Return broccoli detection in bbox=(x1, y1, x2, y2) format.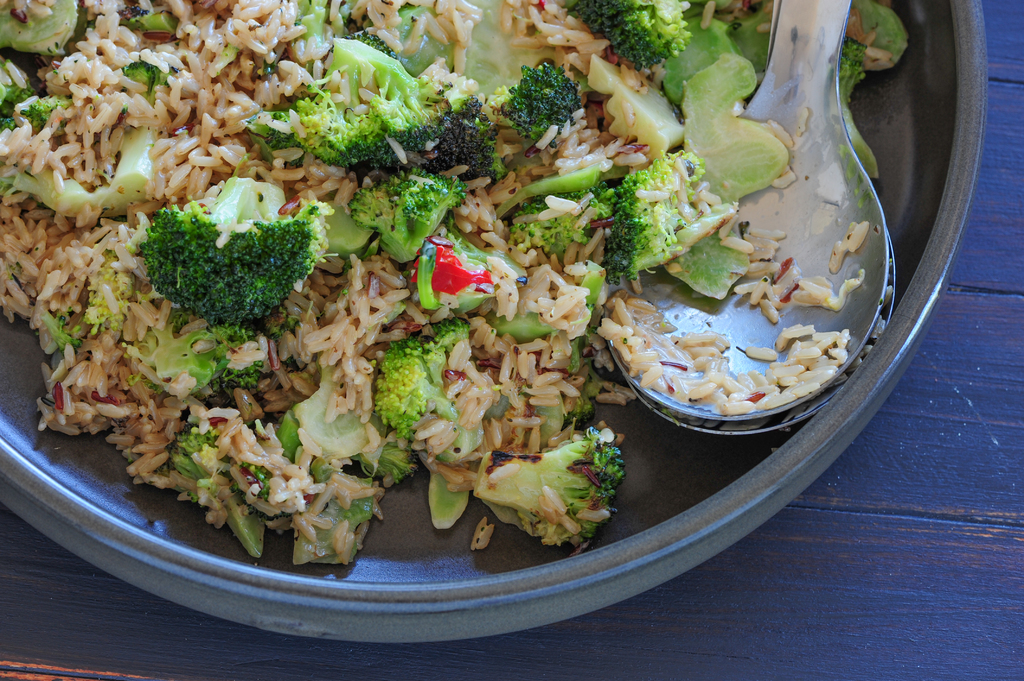
bbox=(349, 162, 469, 268).
